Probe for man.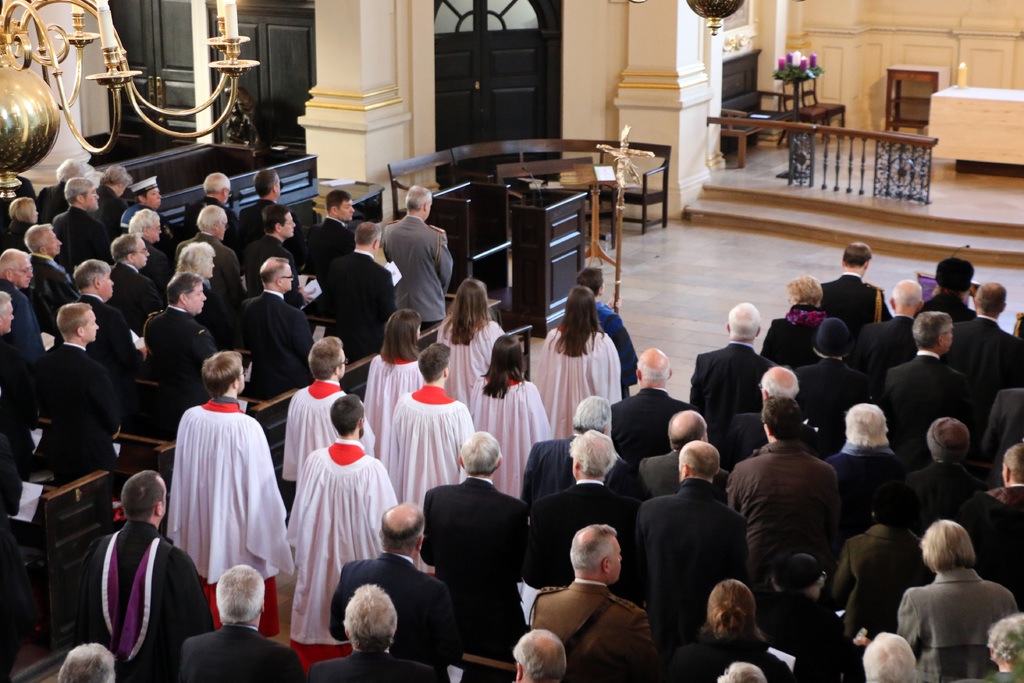
Probe result: 69,256,149,429.
